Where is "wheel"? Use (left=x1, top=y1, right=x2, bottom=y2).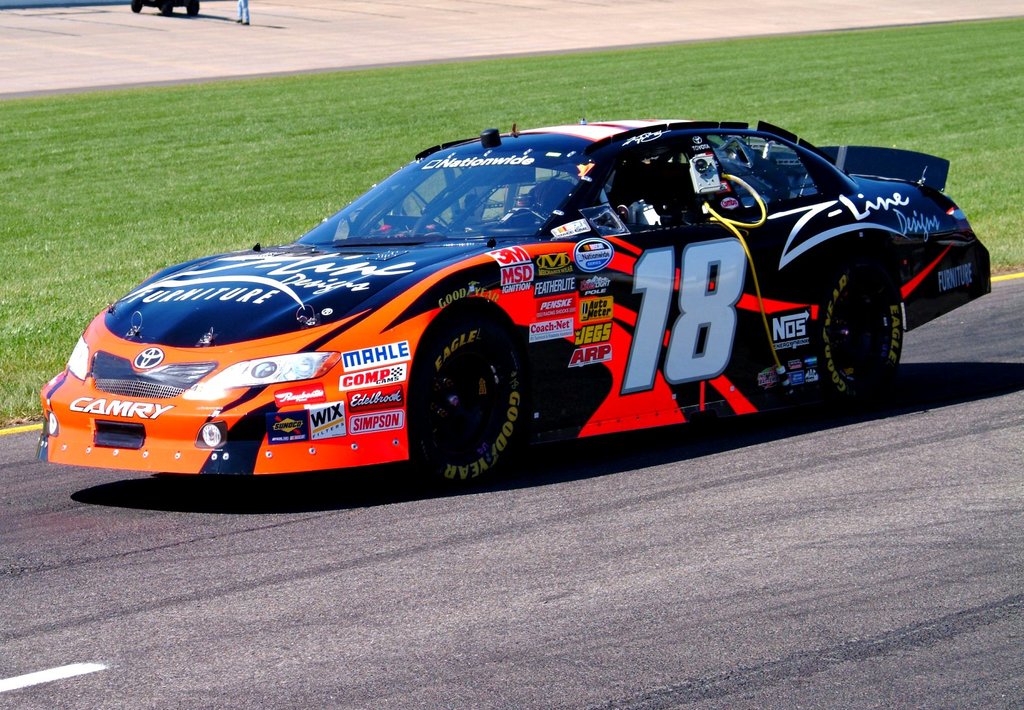
(left=415, top=310, right=523, bottom=484).
